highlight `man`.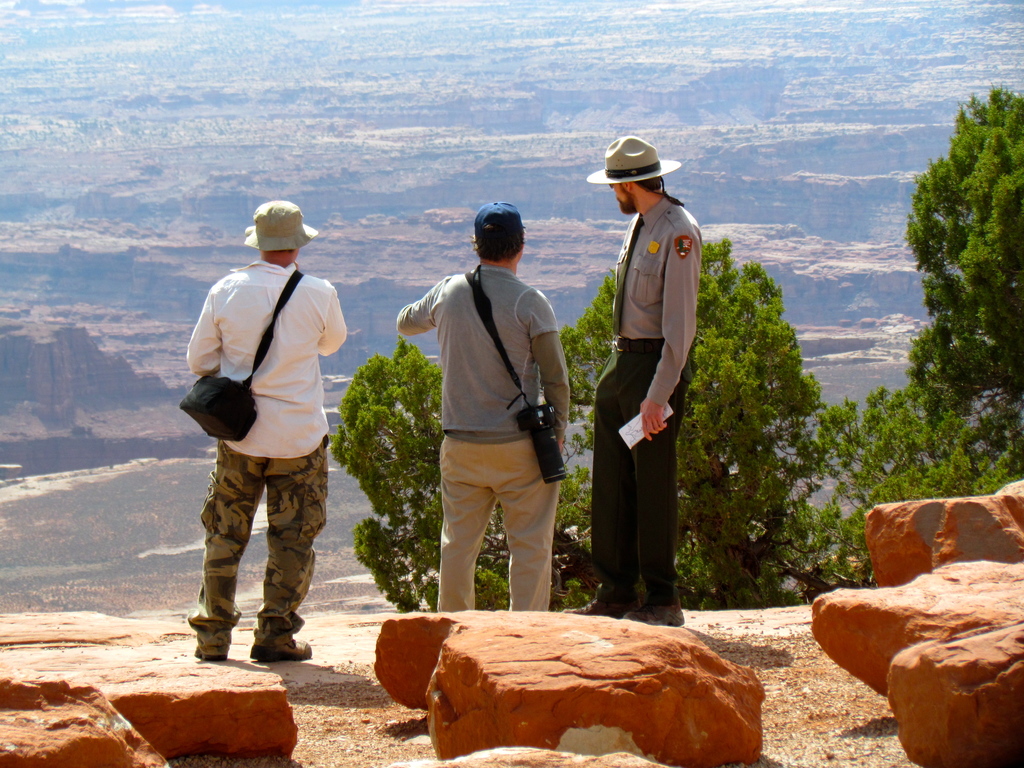
Highlighted region: rect(168, 182, 353, 690).
